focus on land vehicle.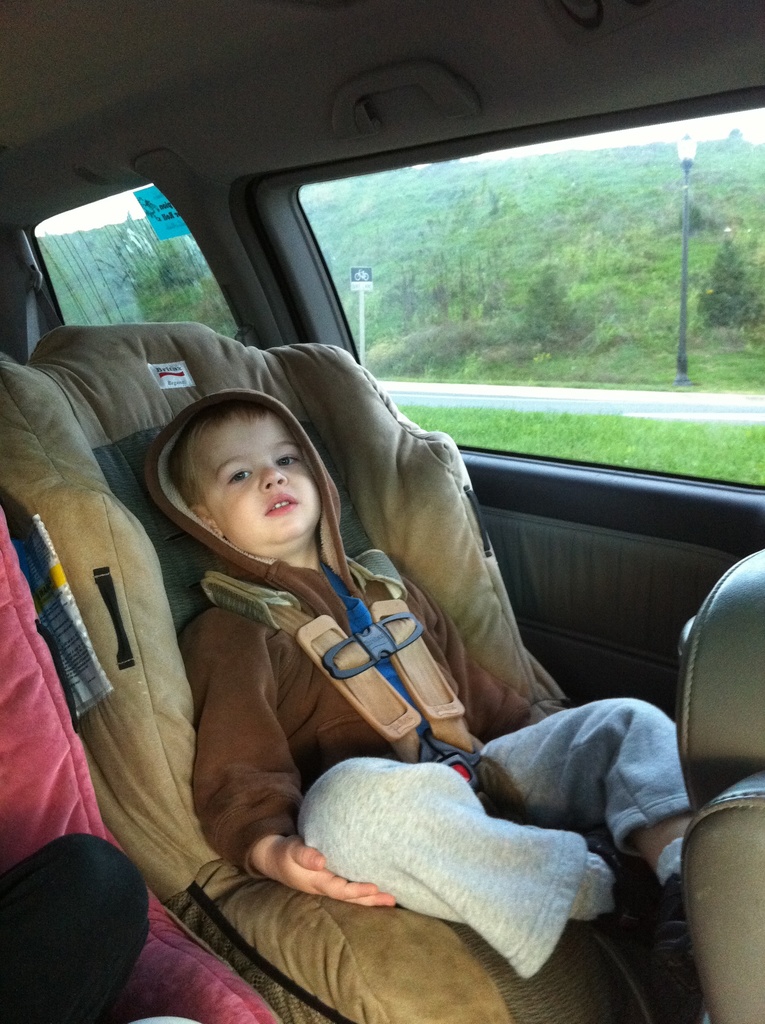
Focused at bbox(52, 42, 764, 929).
